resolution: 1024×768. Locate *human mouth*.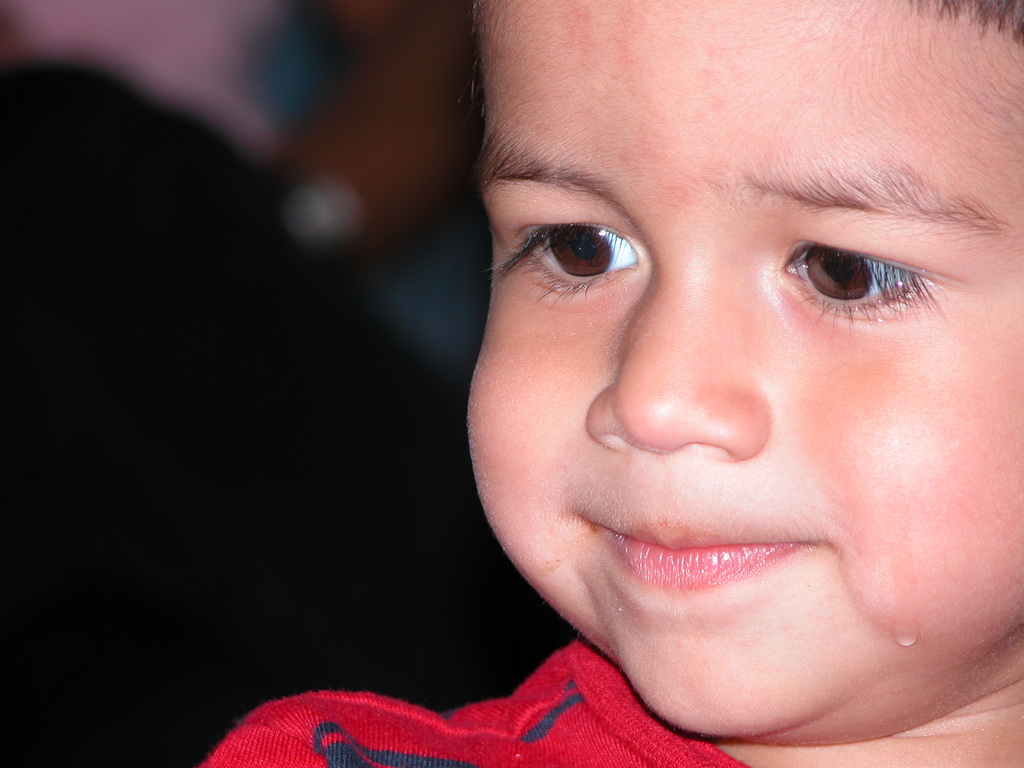
locate(557, 524, 890, 648).
